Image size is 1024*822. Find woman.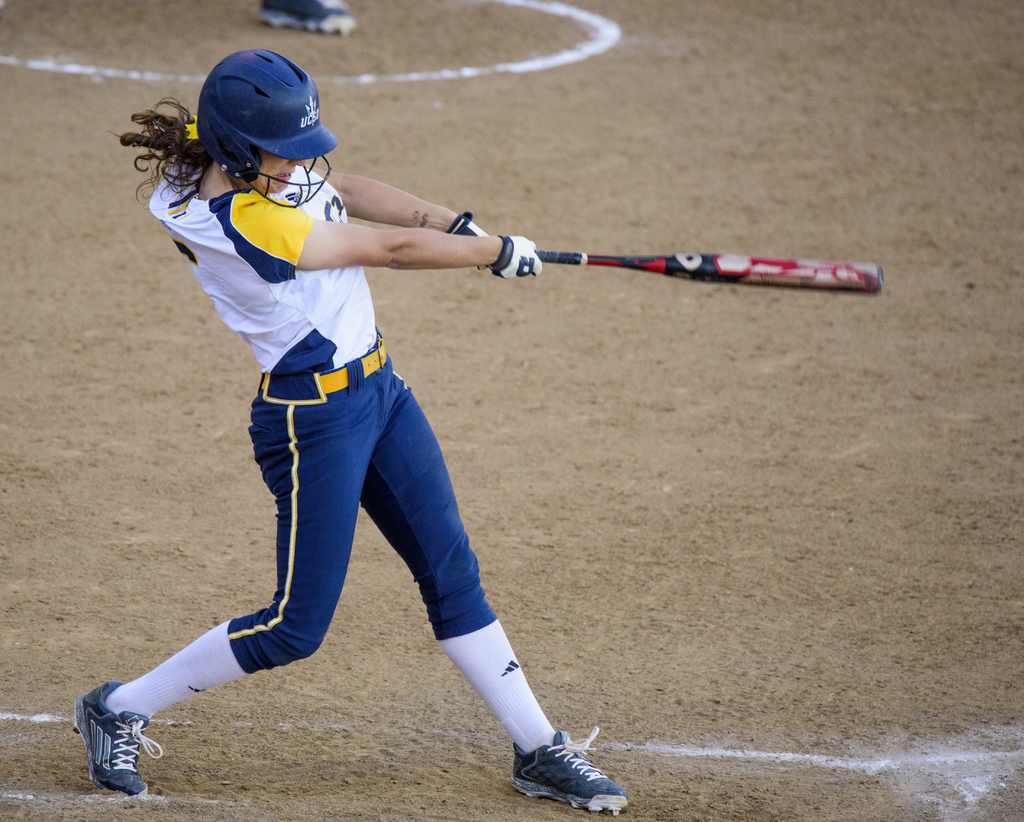
67,47,630,818.
